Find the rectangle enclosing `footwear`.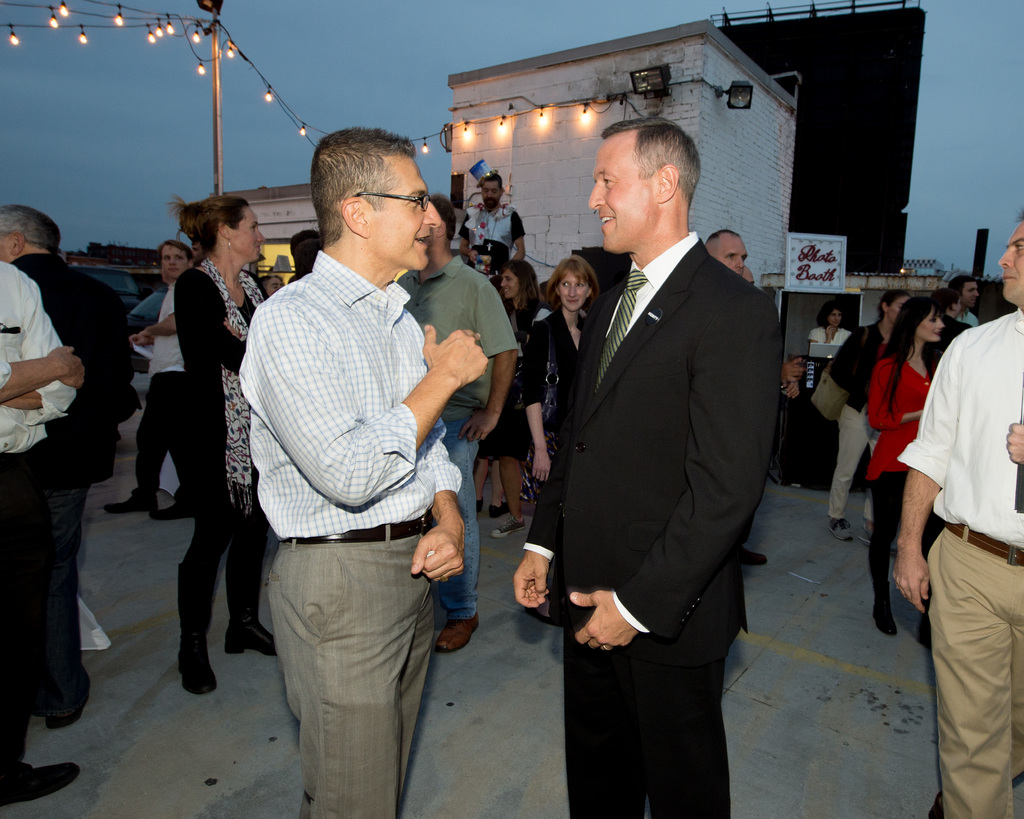
[x1=222, y1=620, x2=273, y2=656].
